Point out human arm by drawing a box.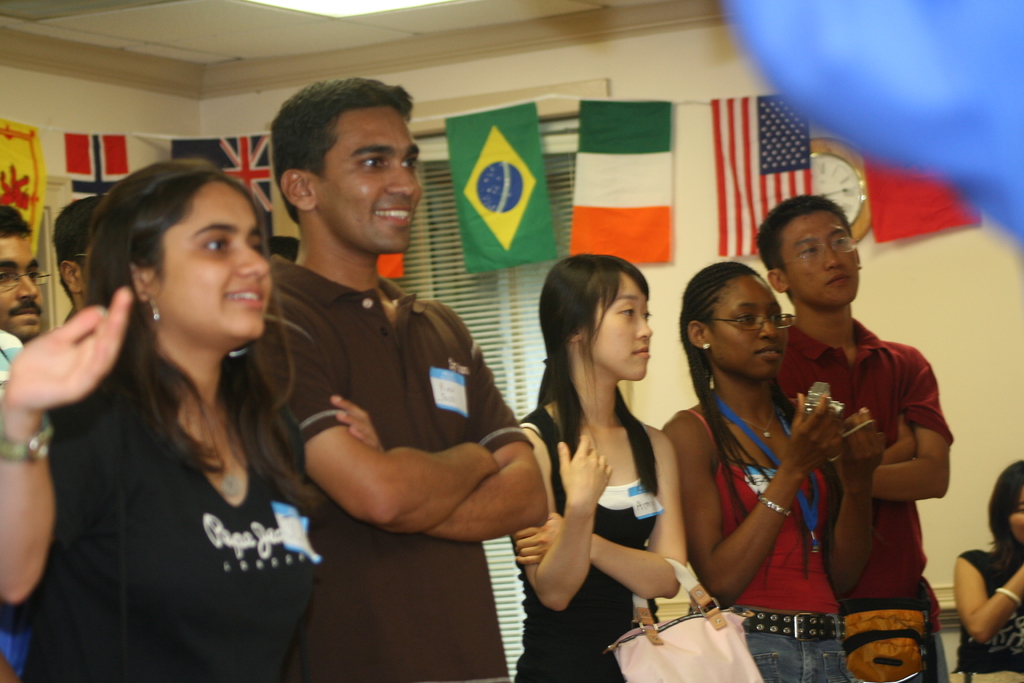
bbox(467, 429, 691, 641).
